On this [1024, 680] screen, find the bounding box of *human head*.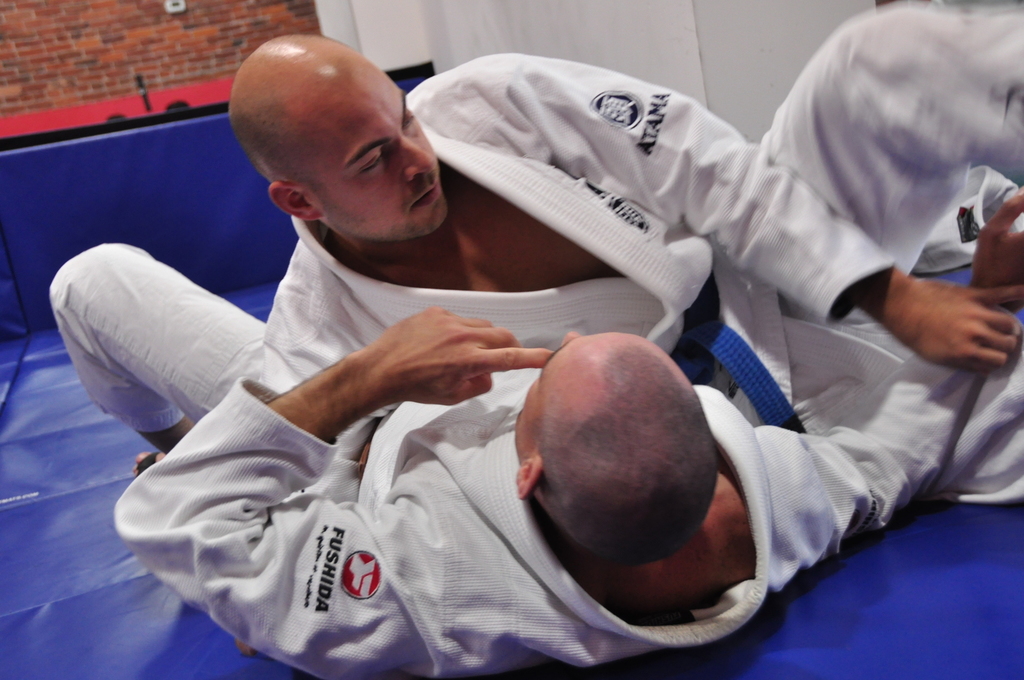
Bounding box: x1=227, y1=32, x2=451, y2=245.
